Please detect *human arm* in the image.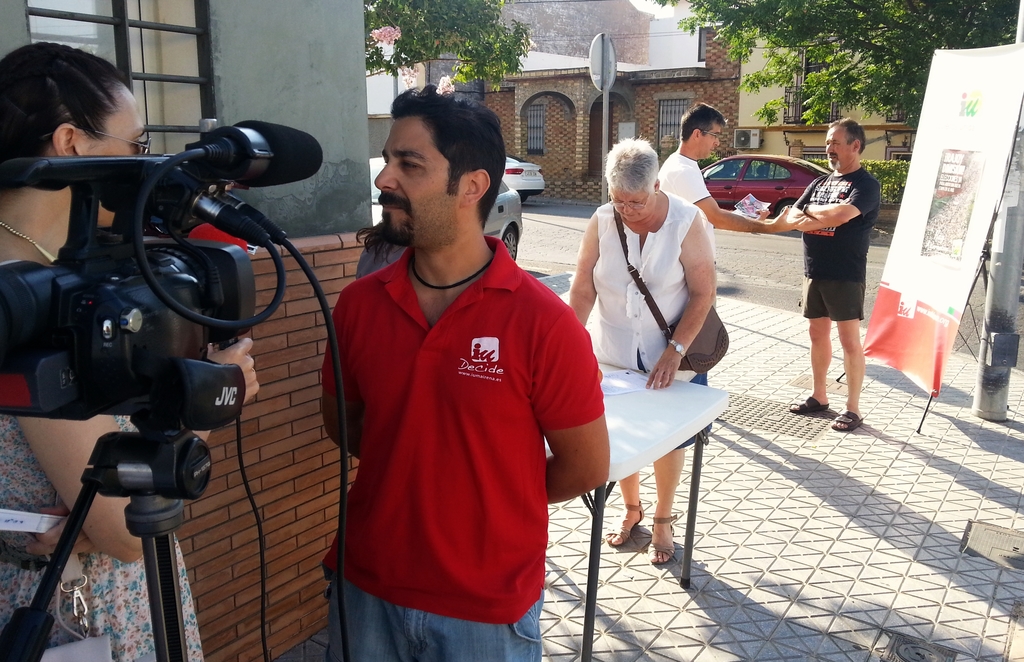
(776,172,879,229).
